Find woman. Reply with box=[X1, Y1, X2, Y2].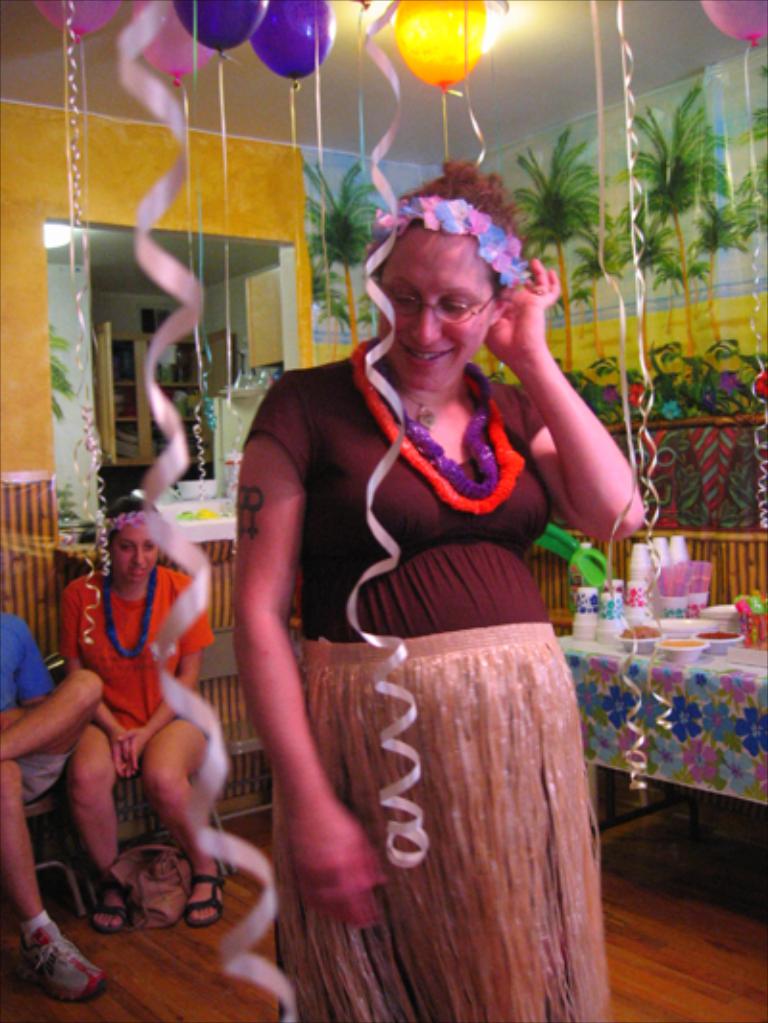
box=[56, 491, 215, 933].
